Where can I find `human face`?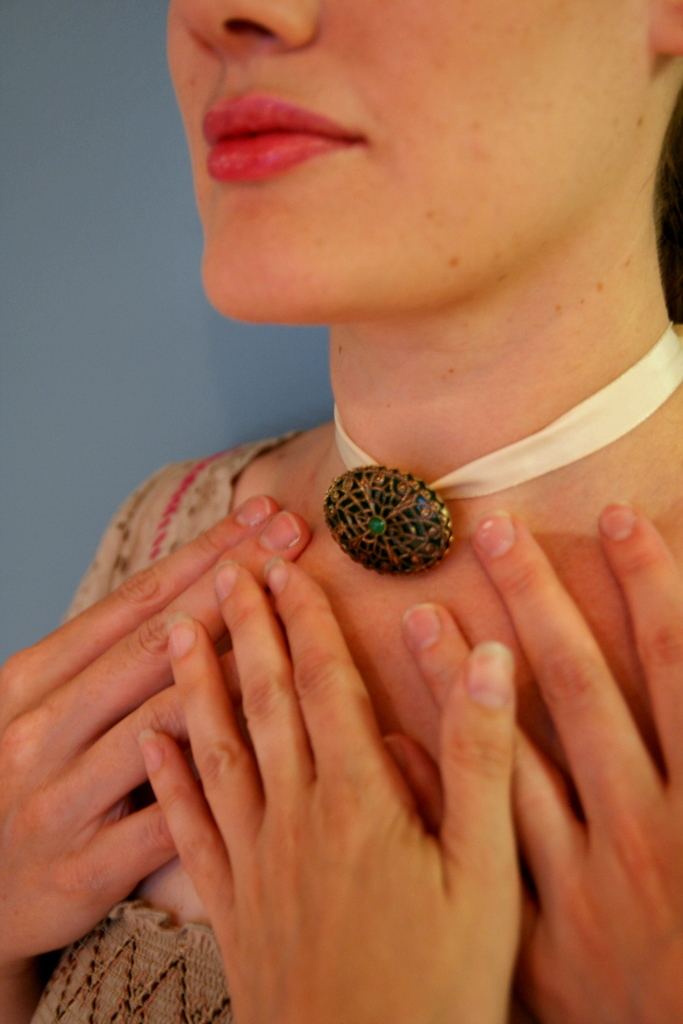
You can find it at bbox=(165, 1, 682, 322).
